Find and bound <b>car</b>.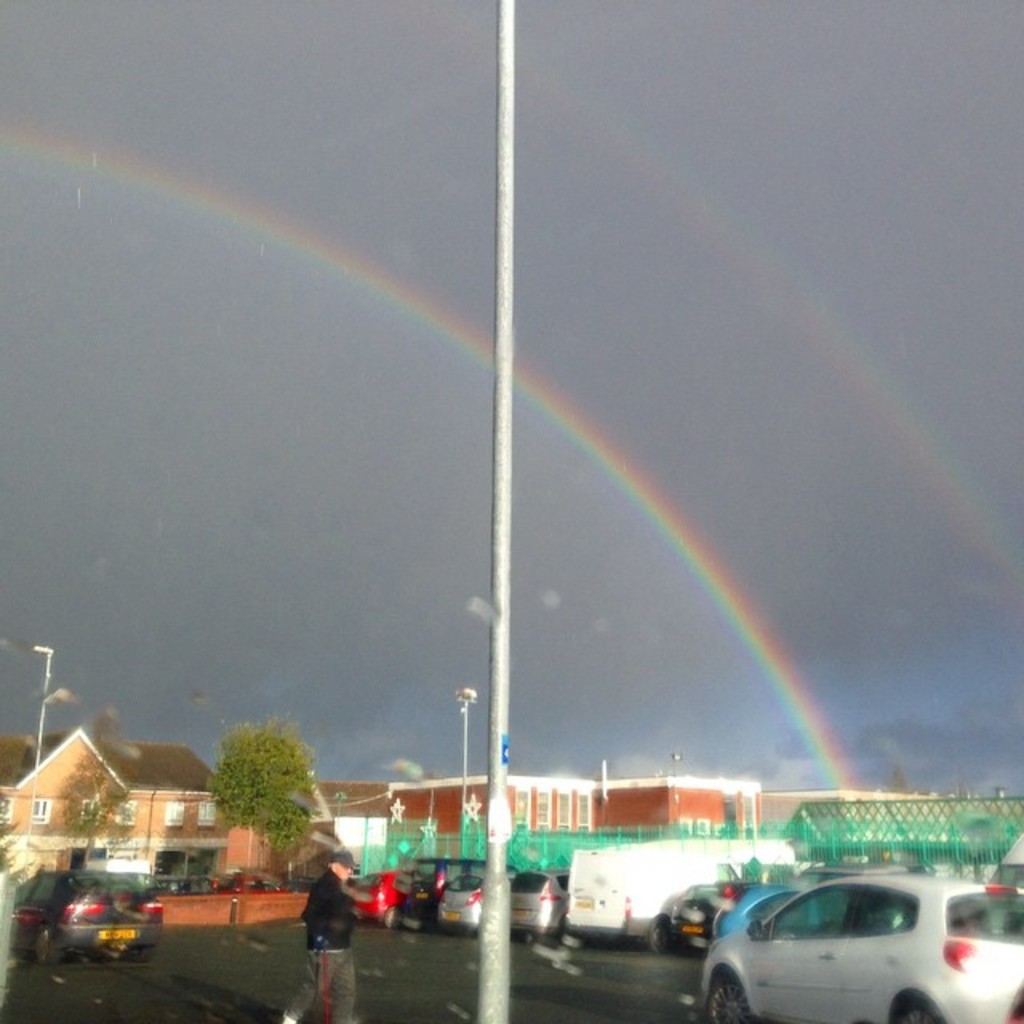
Bound: Rect(438, 872, 485, 944).
